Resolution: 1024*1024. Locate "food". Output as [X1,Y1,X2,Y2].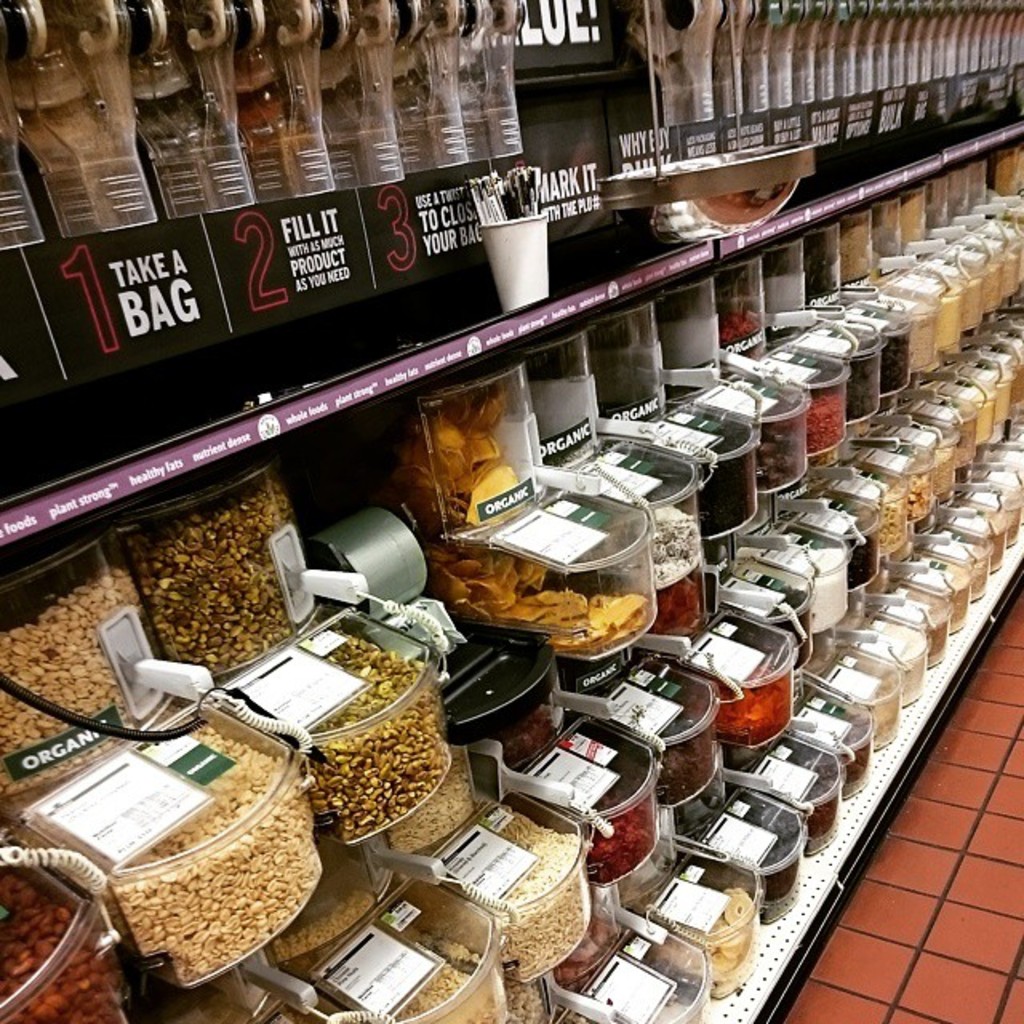
[923,178,946,232].
